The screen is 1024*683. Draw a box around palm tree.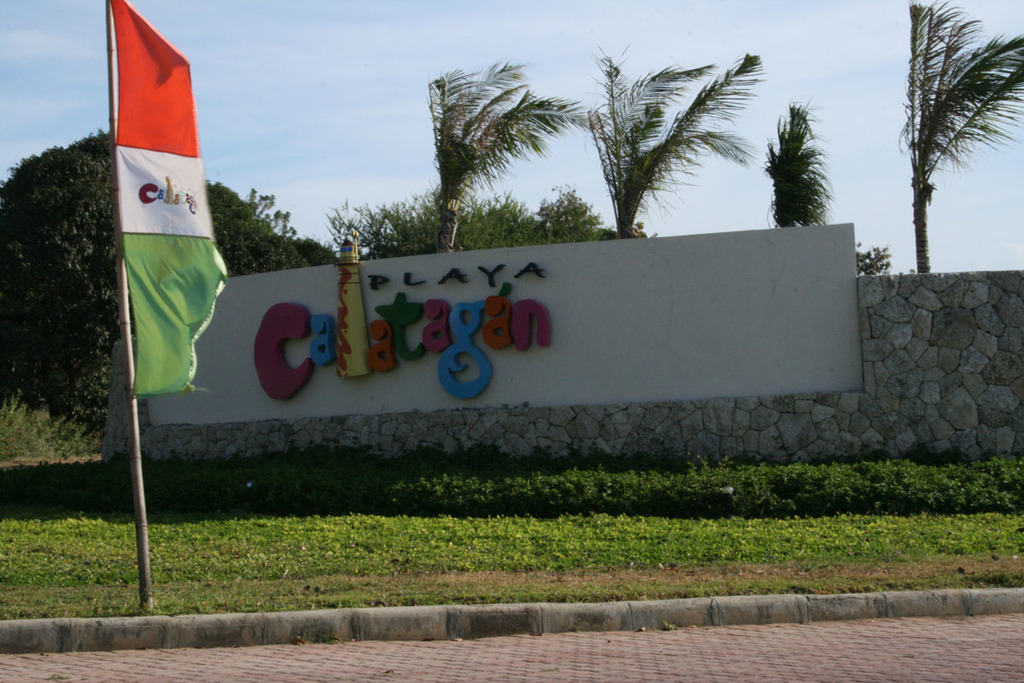
BBox(429, 55, 592, 246).
